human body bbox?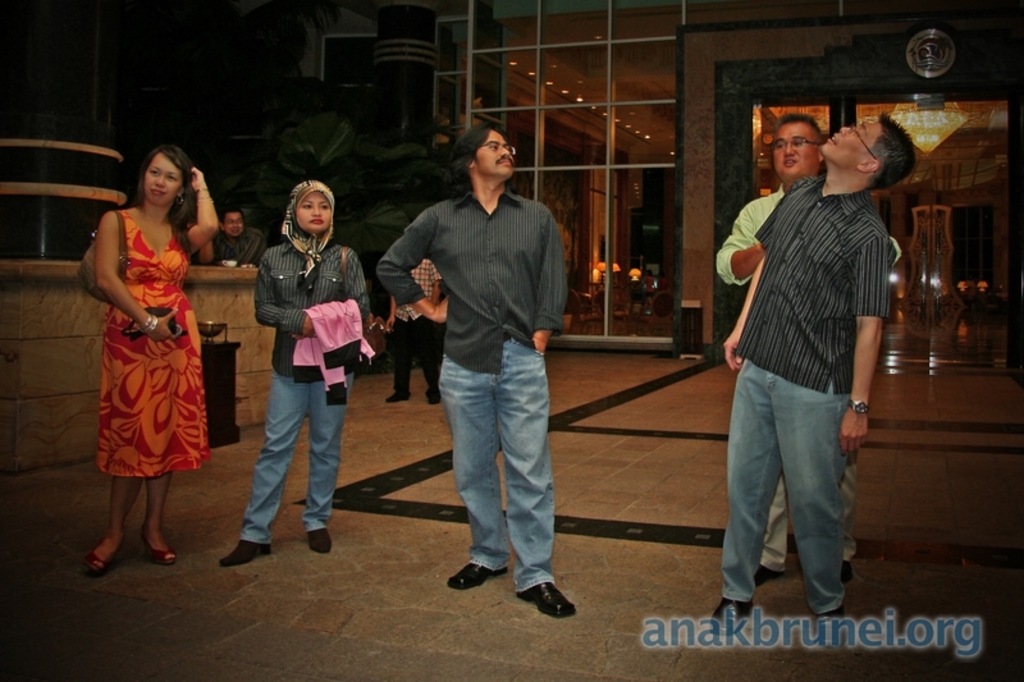
region(210, 210, 260, 273)
